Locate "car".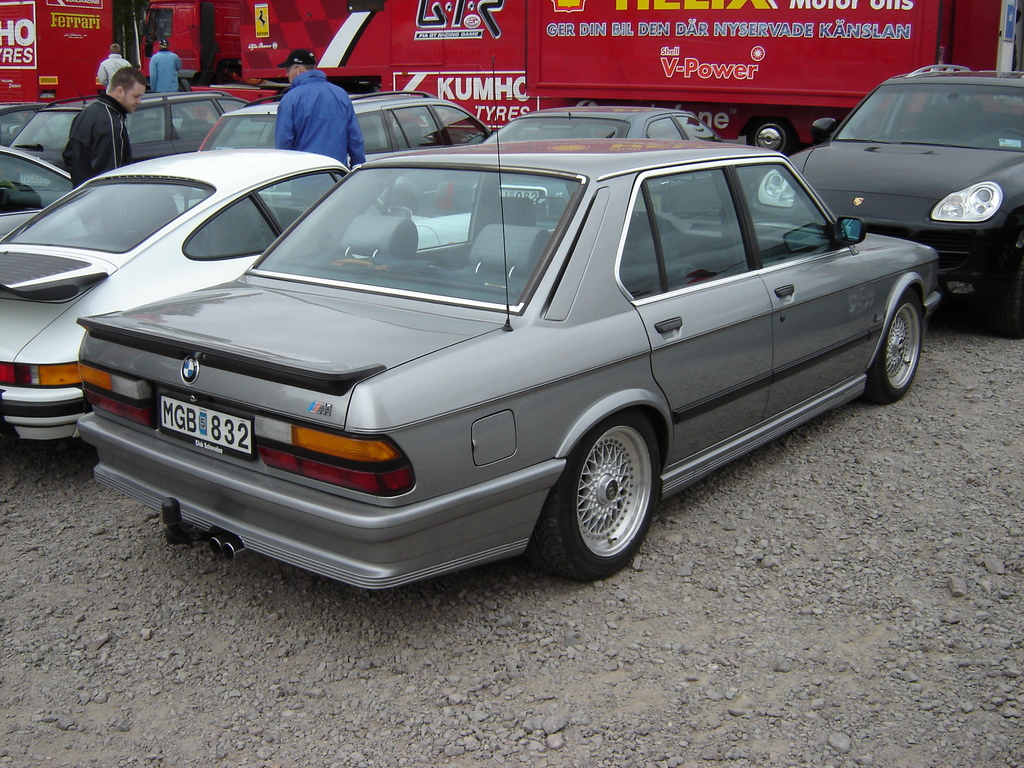
Bounding box: box=[449, 93, 728, 220].
